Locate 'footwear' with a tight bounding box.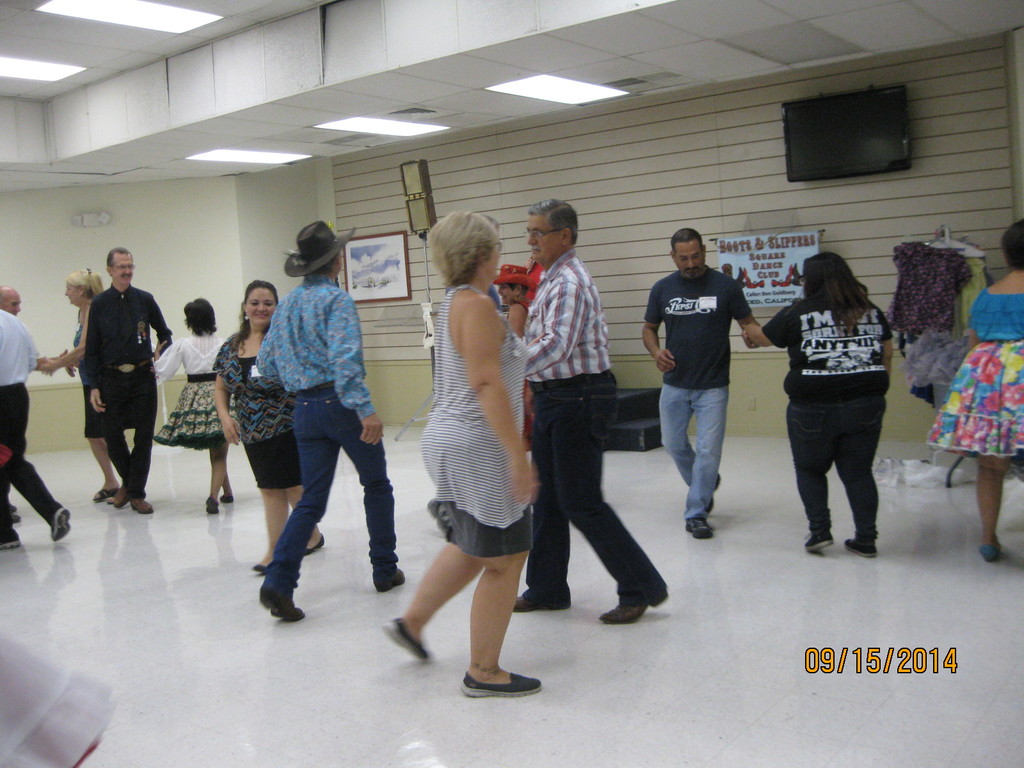
locate(805, 529, 833, 559).
